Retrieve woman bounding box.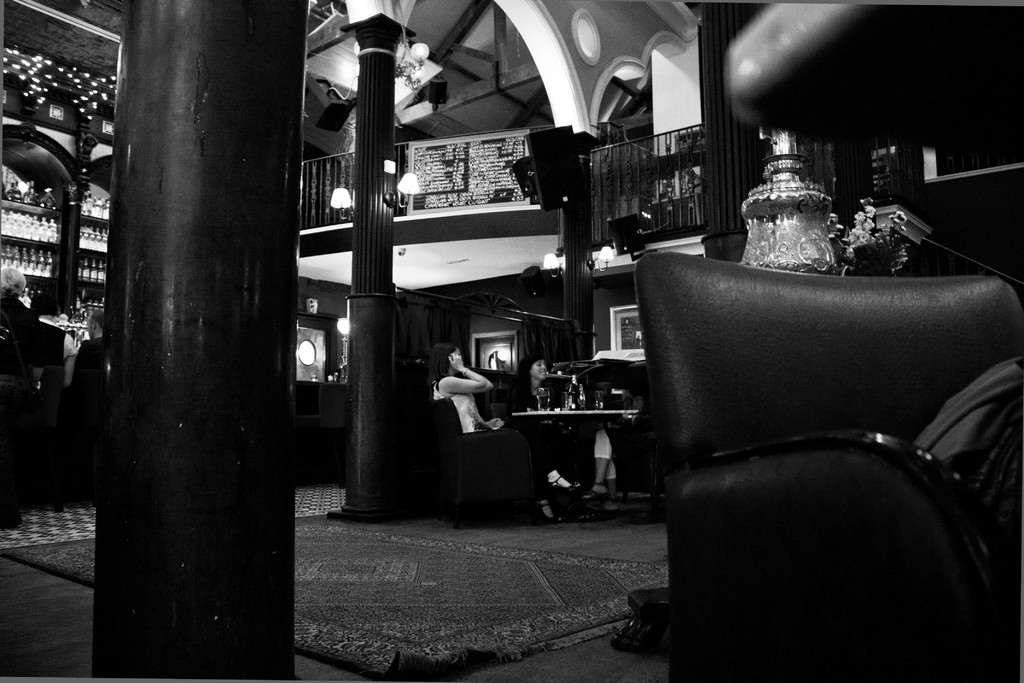
Bounding box: select_region(427, 345, 586, 526).
